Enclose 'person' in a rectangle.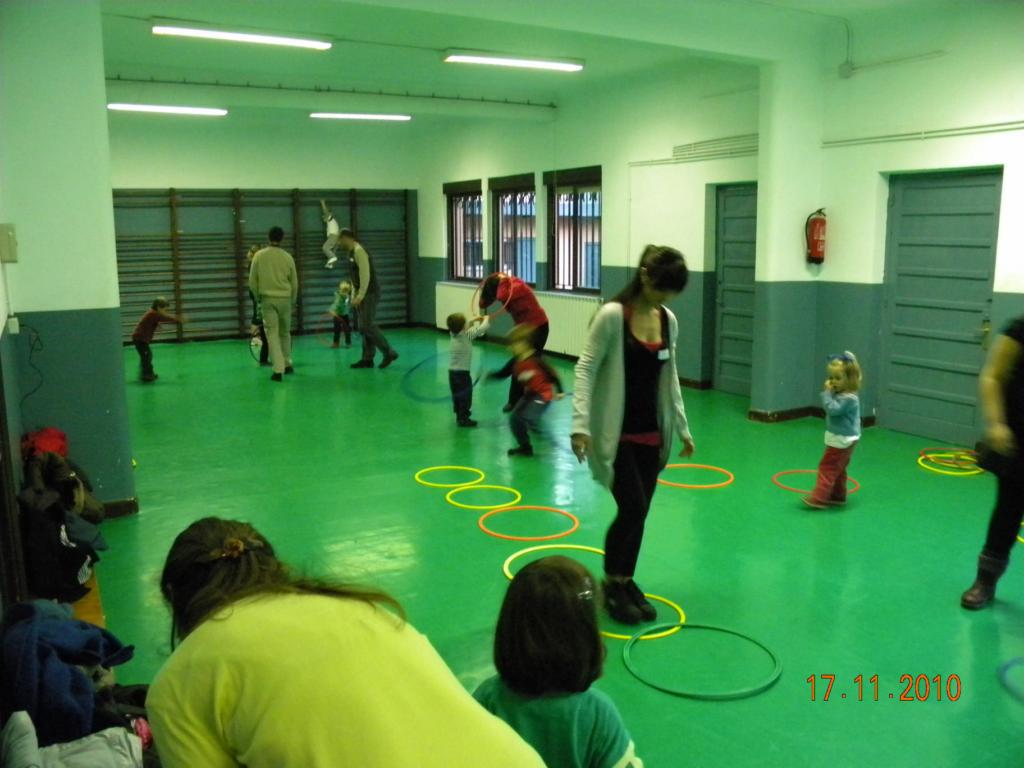
rect(471, 559, 654, 767).
